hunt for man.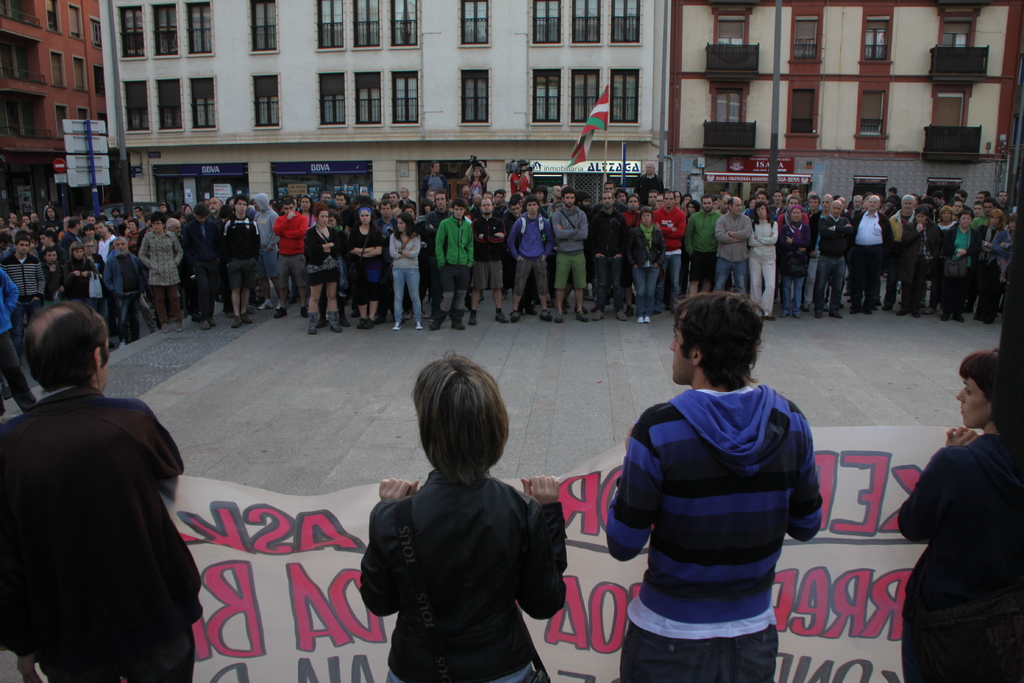
Hunted down at locate(812, 201, 847, 320).
